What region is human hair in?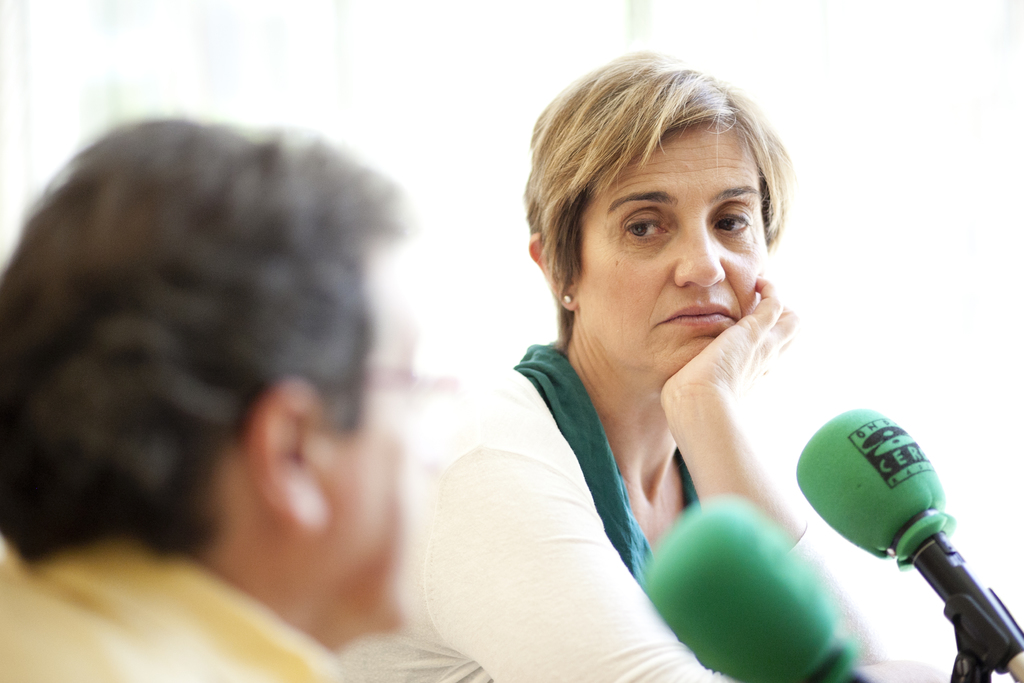
<region>516, 48, 791, 345</region>.
